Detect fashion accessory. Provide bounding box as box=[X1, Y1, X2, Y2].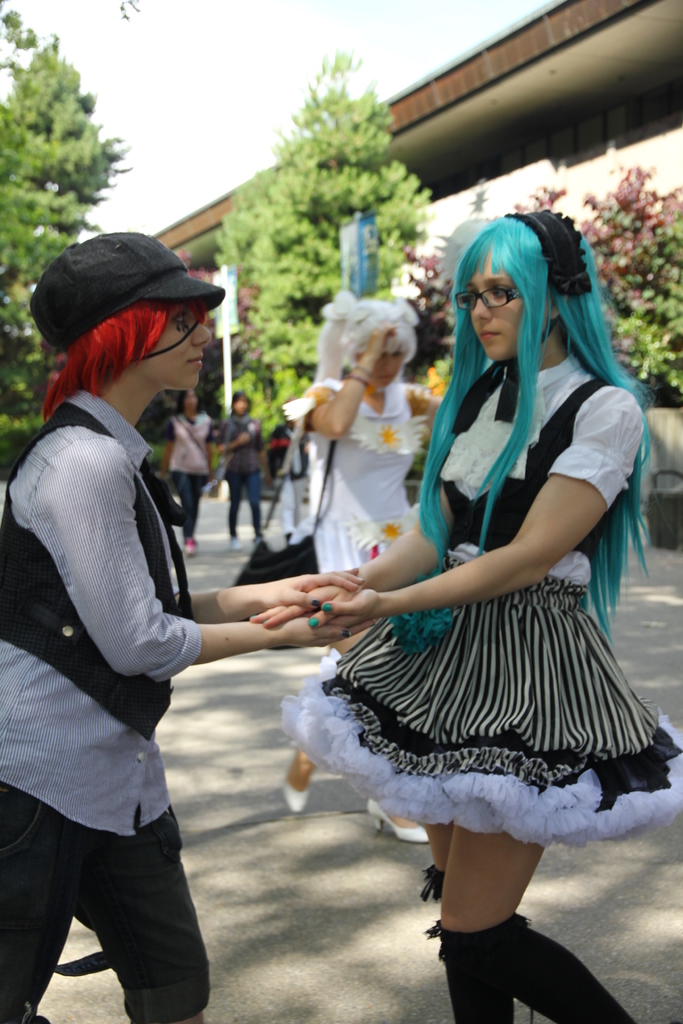
box=[338, 372, 368, 388].
